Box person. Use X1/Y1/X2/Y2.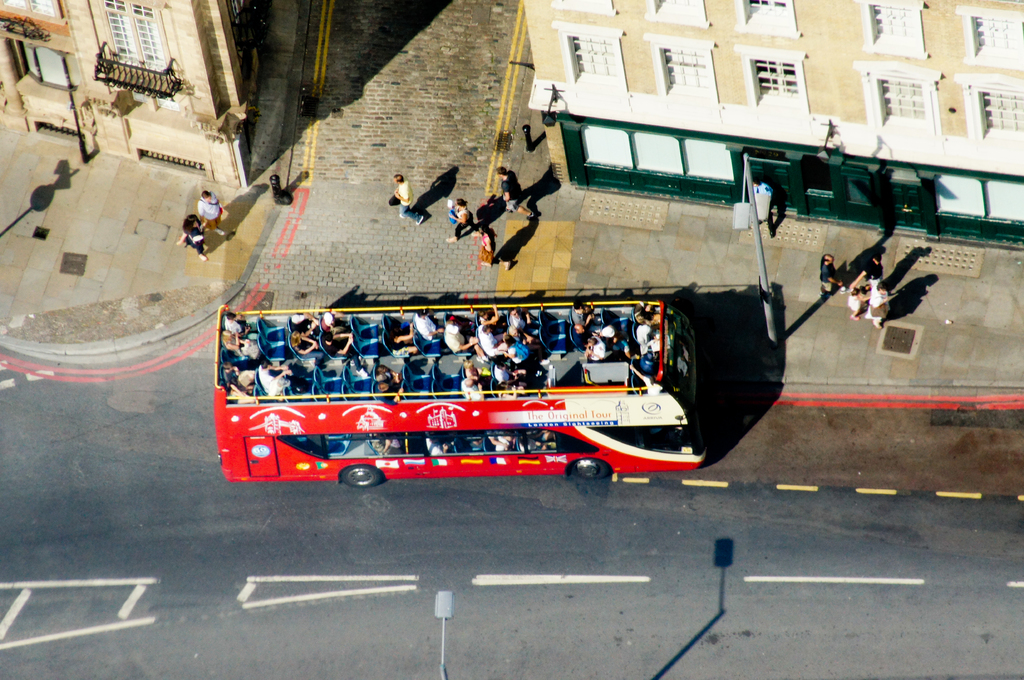
223/363/253/395.
